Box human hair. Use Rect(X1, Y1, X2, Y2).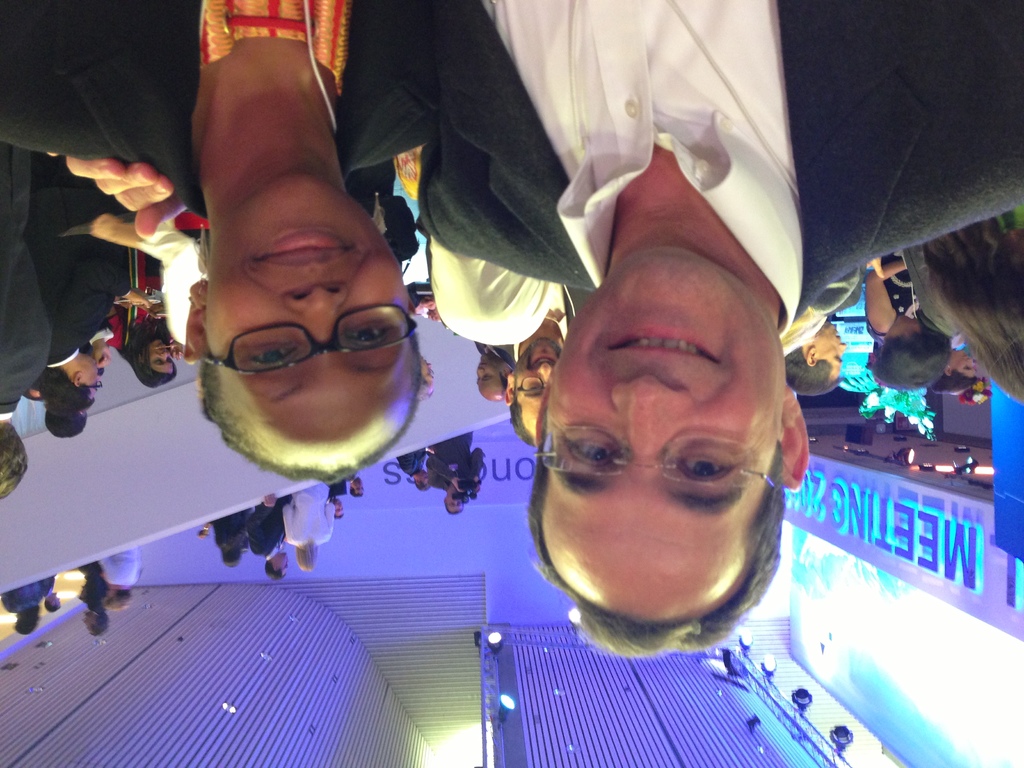
Rect(102, 593, 132, 618).
